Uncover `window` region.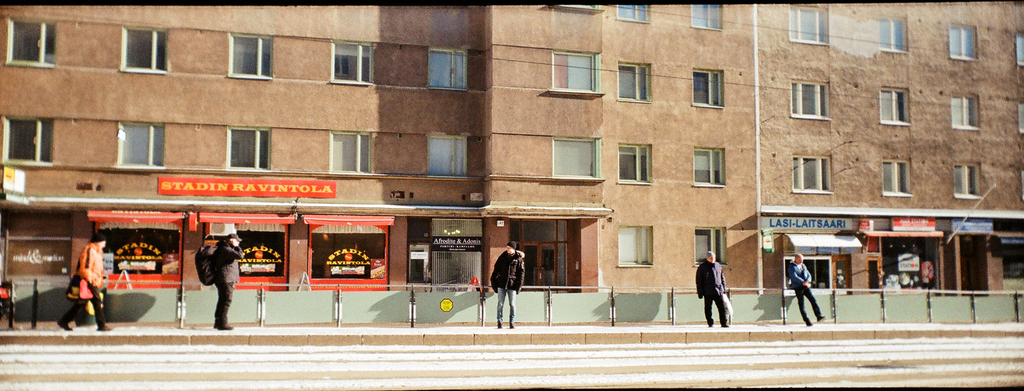
Uncovered: bbox=(616, 144, 655, 185).
